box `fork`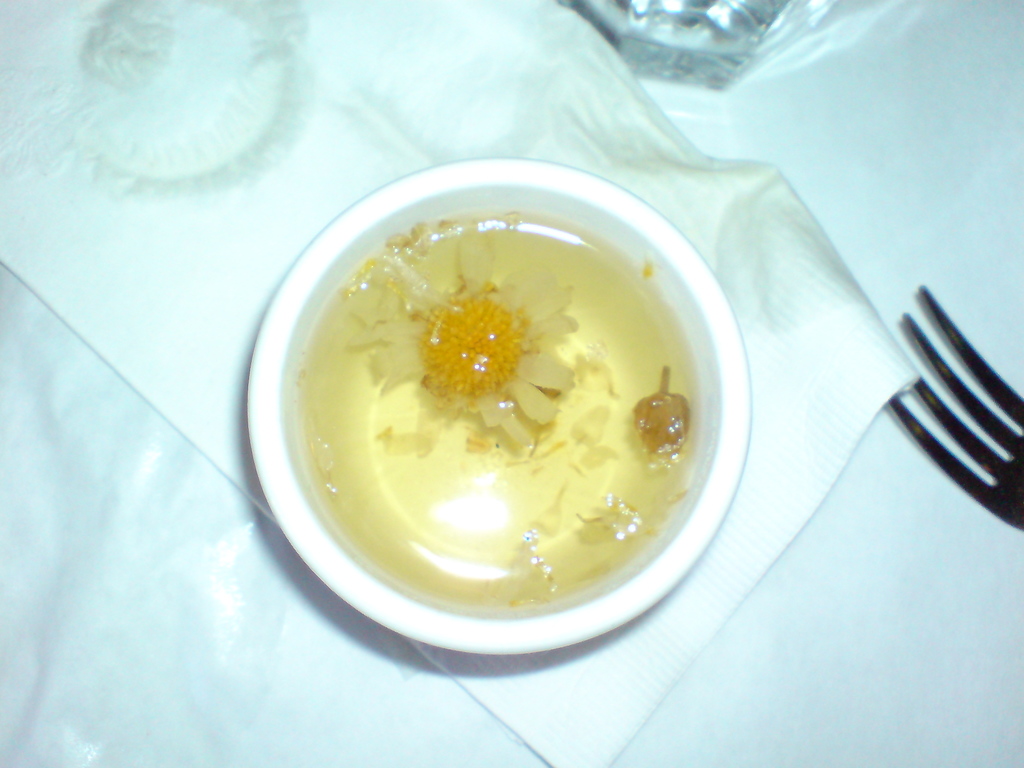
pyautogui.locateOnScreen(883, 270, 1023, 527)
